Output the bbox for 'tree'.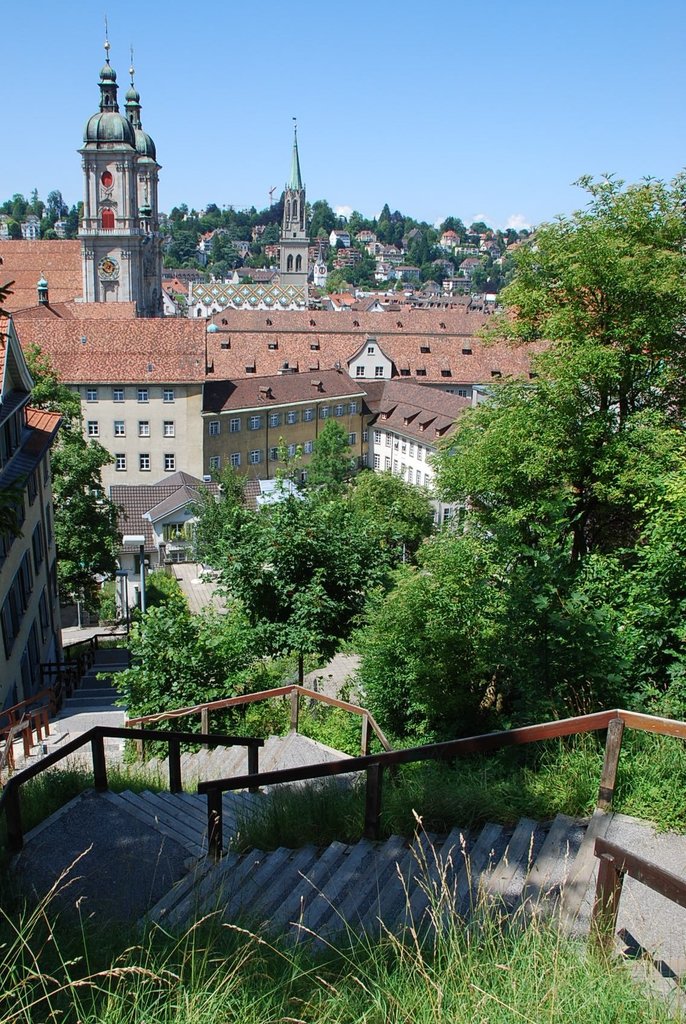
bbox=[277, 419, 359, 508].
